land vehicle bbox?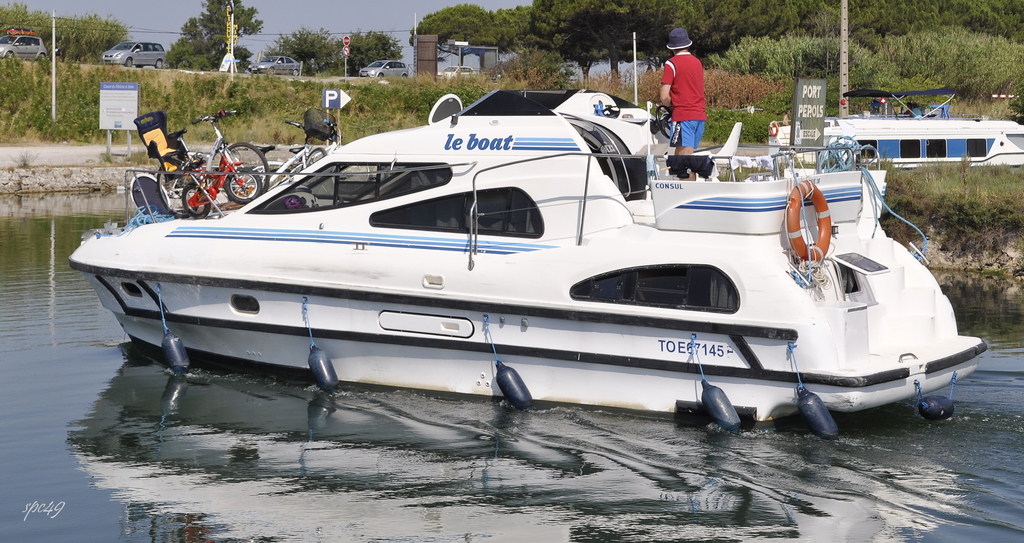
[x1=252, y1=108, x2=337, y2=187]
